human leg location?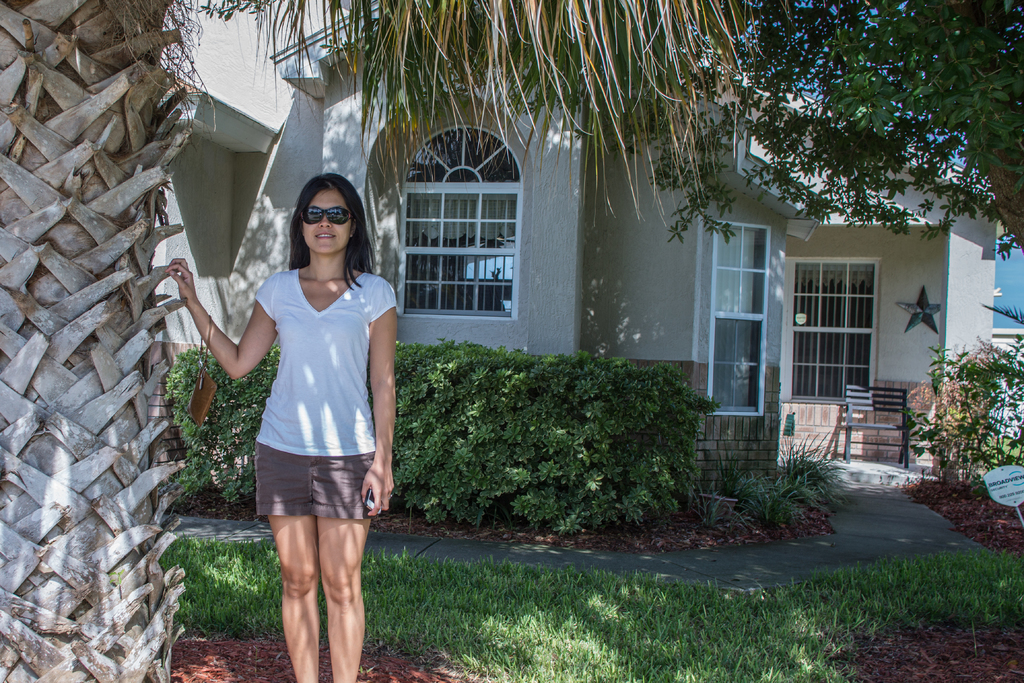
l=259, t=442, r=320, b=682
